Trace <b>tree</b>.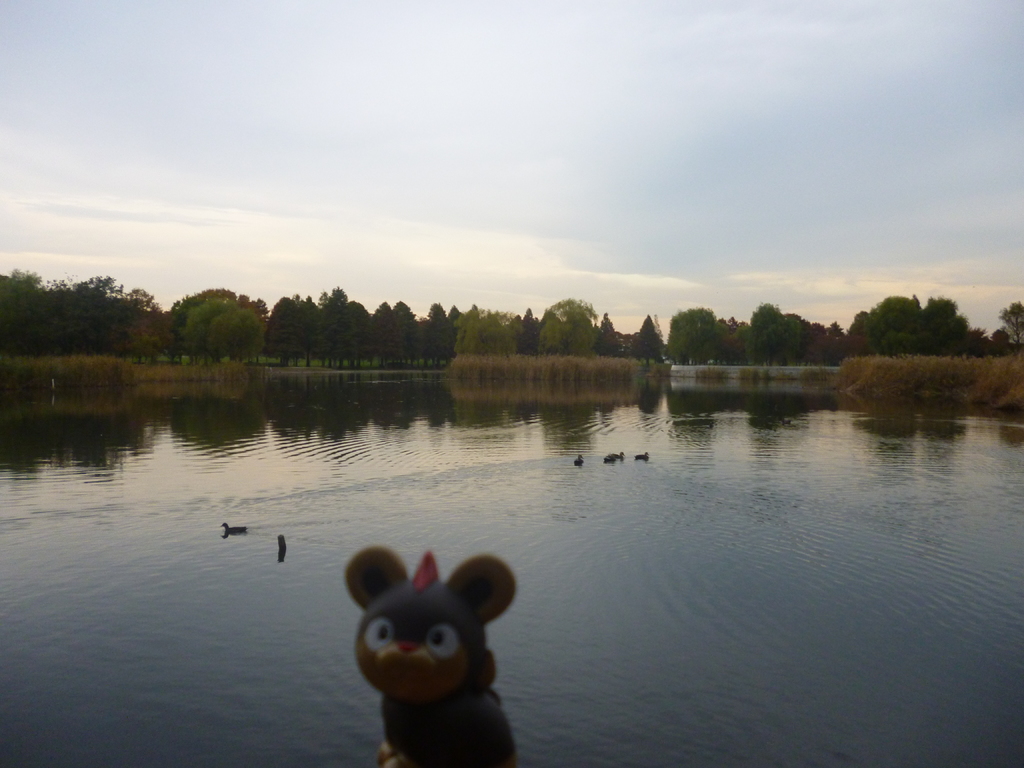
Traced to 534,298,604,358.
